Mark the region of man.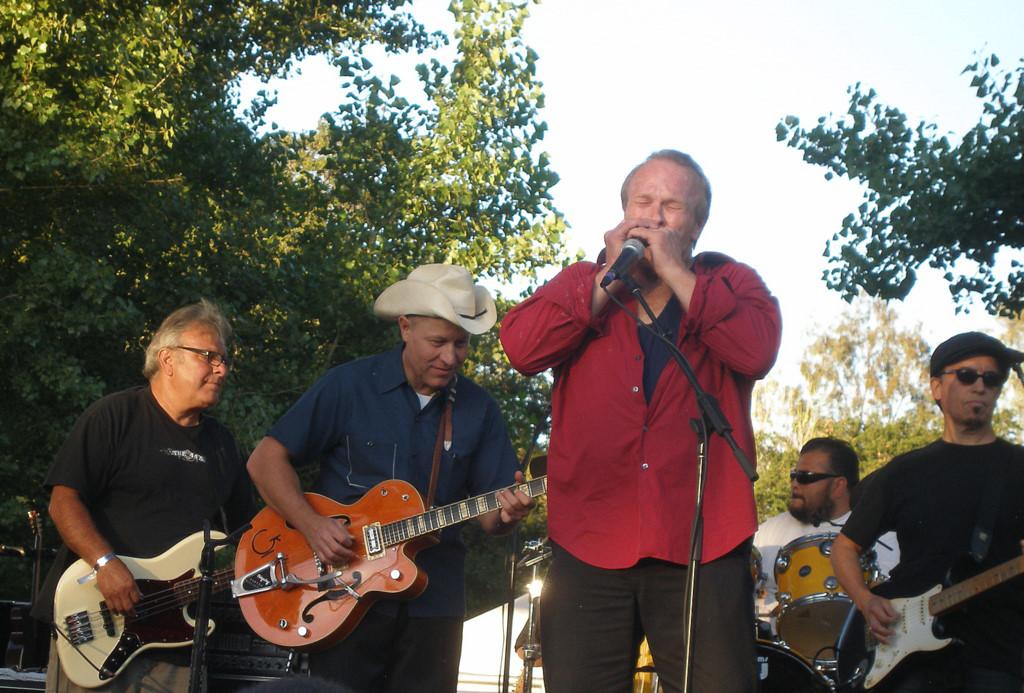
Region: 747,433,908,623.
